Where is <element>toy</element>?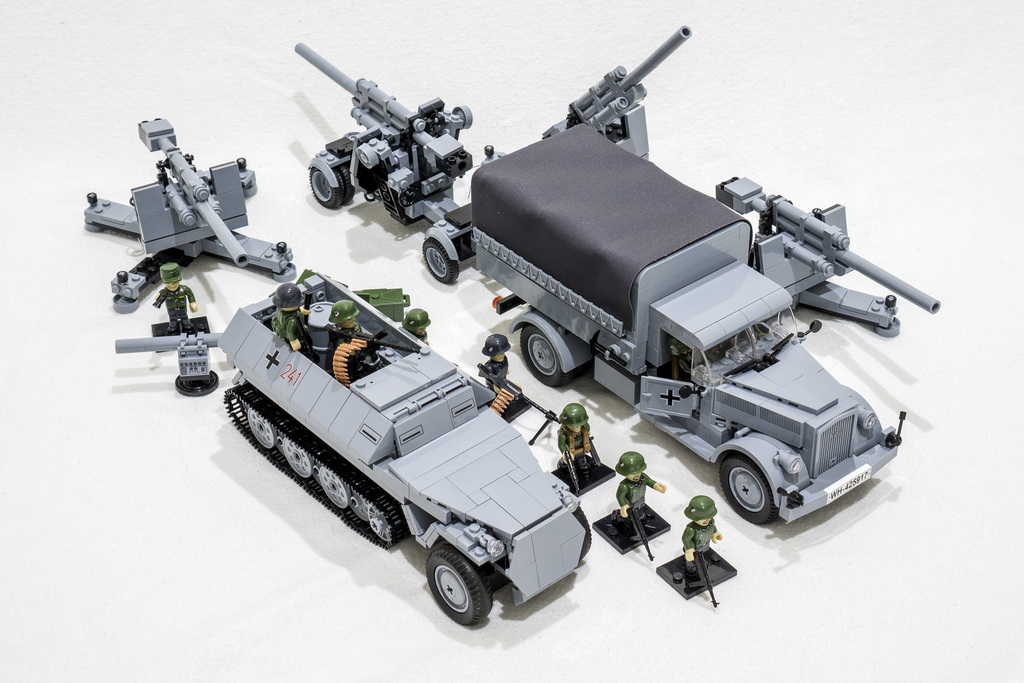
left=397, top=308, right=430, bottom=345.
